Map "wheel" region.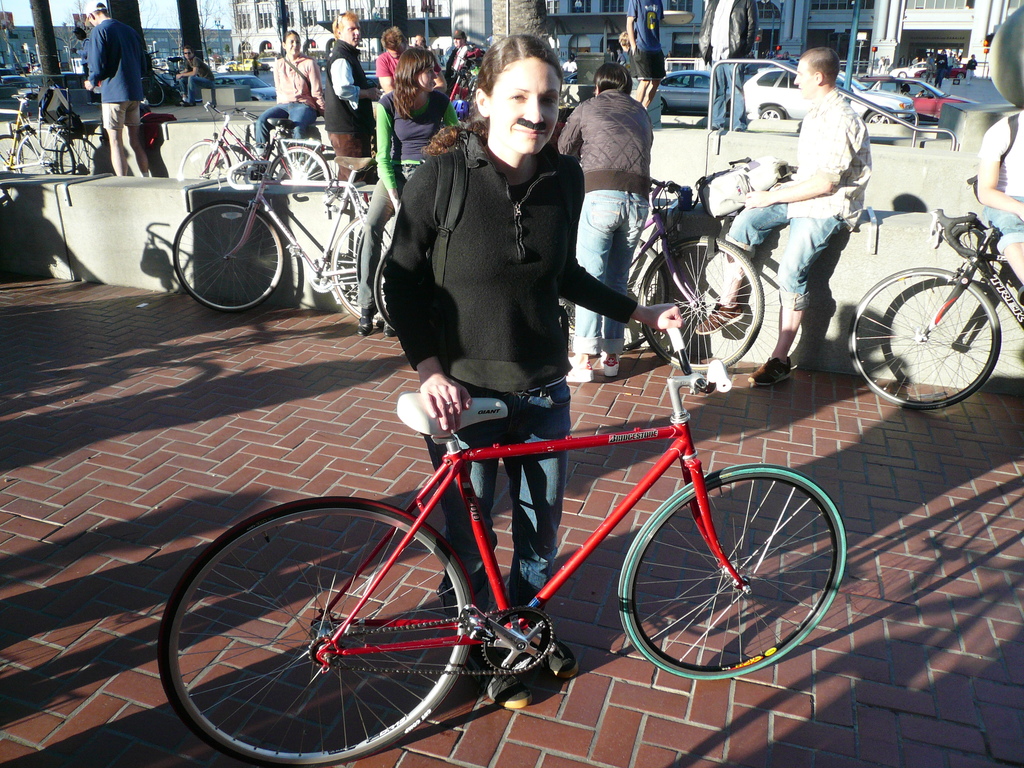
Mapped to box(329, 214, 399, 333).
